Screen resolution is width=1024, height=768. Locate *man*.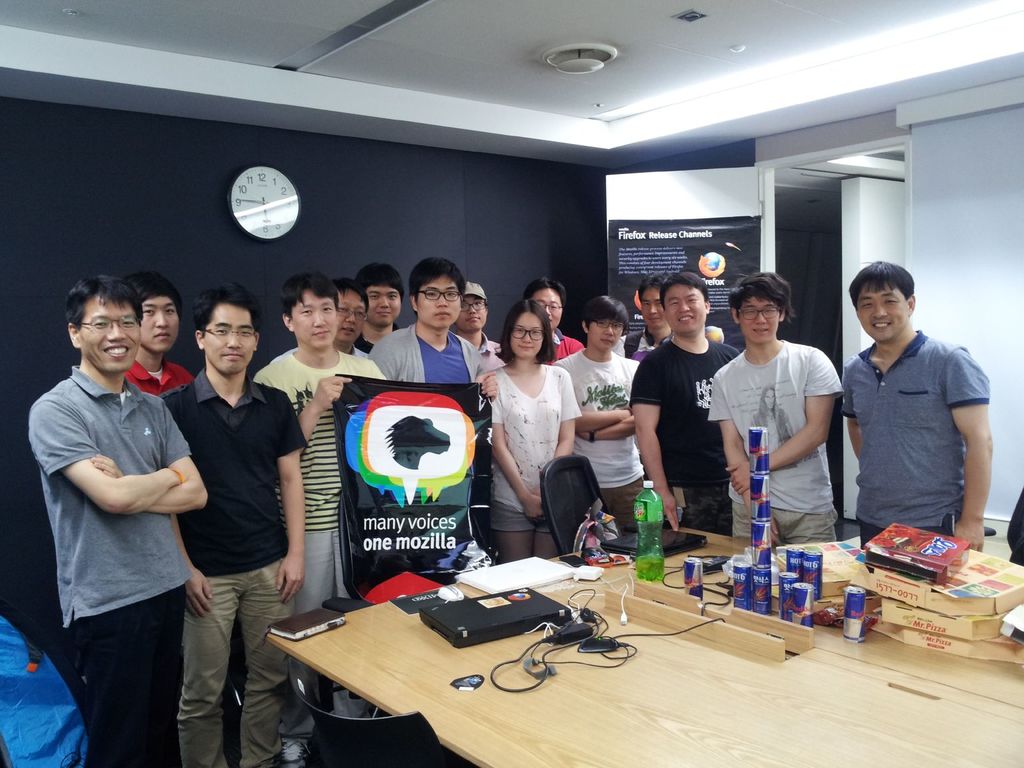
pyautogui.locateOnScreen(830, 265, 1000, 557).
